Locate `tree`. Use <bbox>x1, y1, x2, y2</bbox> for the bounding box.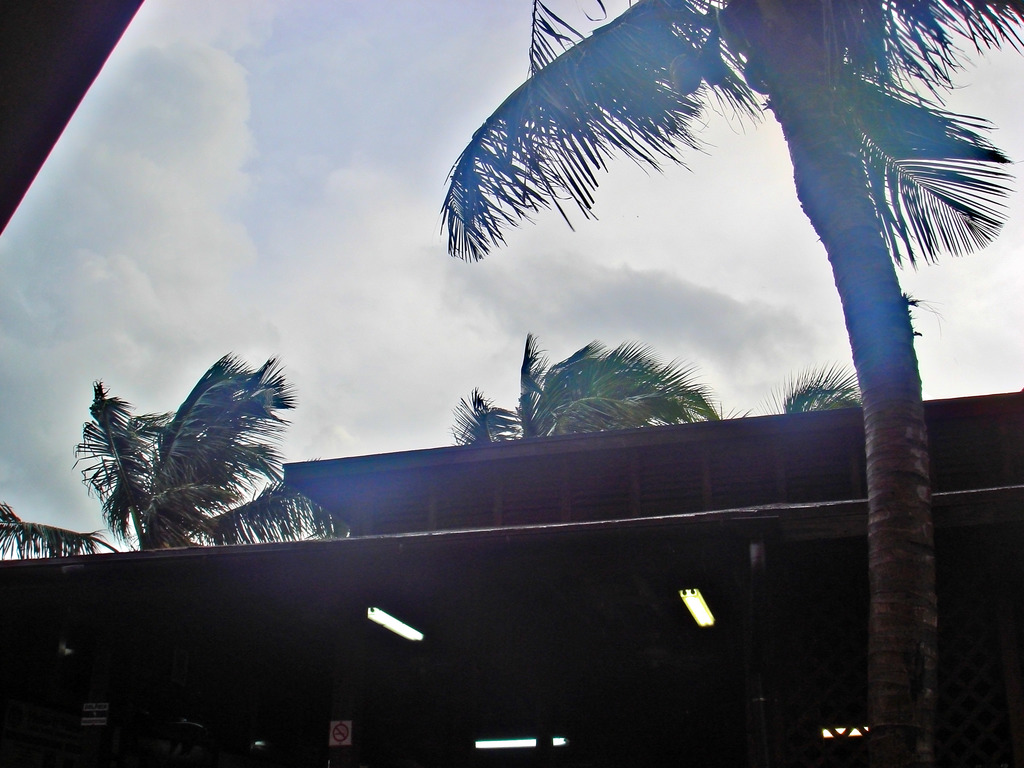
<bbox>768, 364, 863, 410</bbox>.
